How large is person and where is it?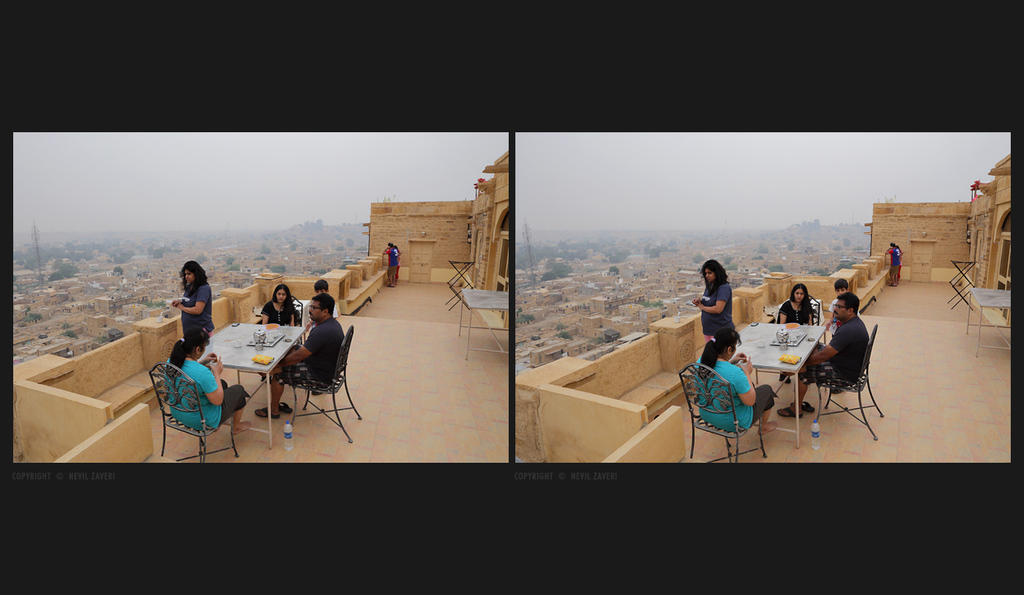
Bounding box: {"left": 168, "top": 259, "right": 212, "bottom": 343}.
